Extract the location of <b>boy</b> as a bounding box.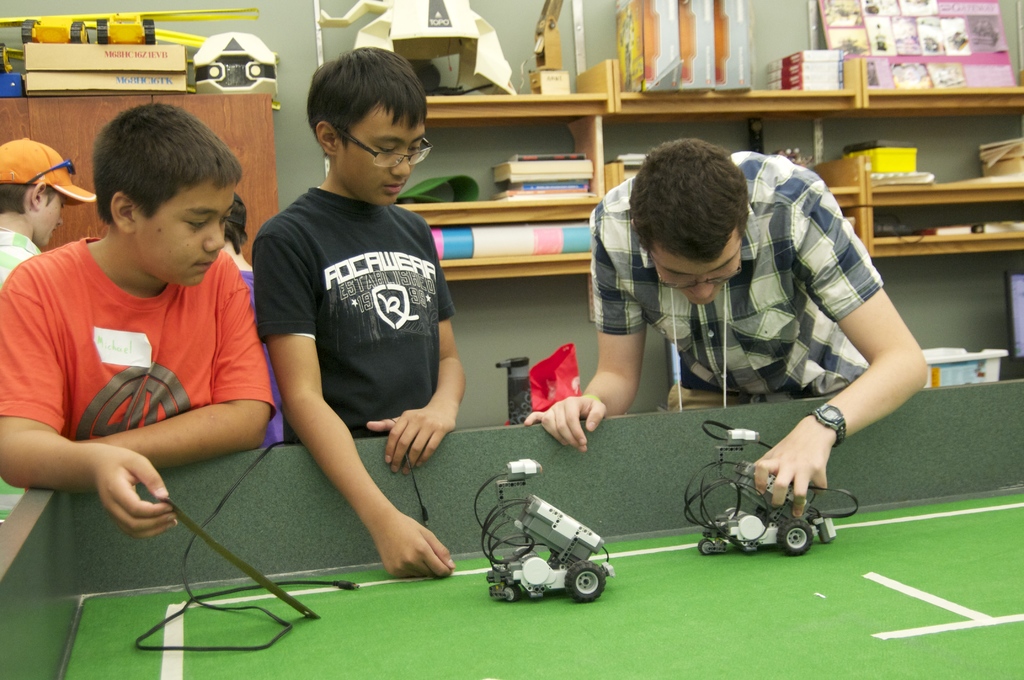
[x1=518, y1=138, x2=927, y2=516].
